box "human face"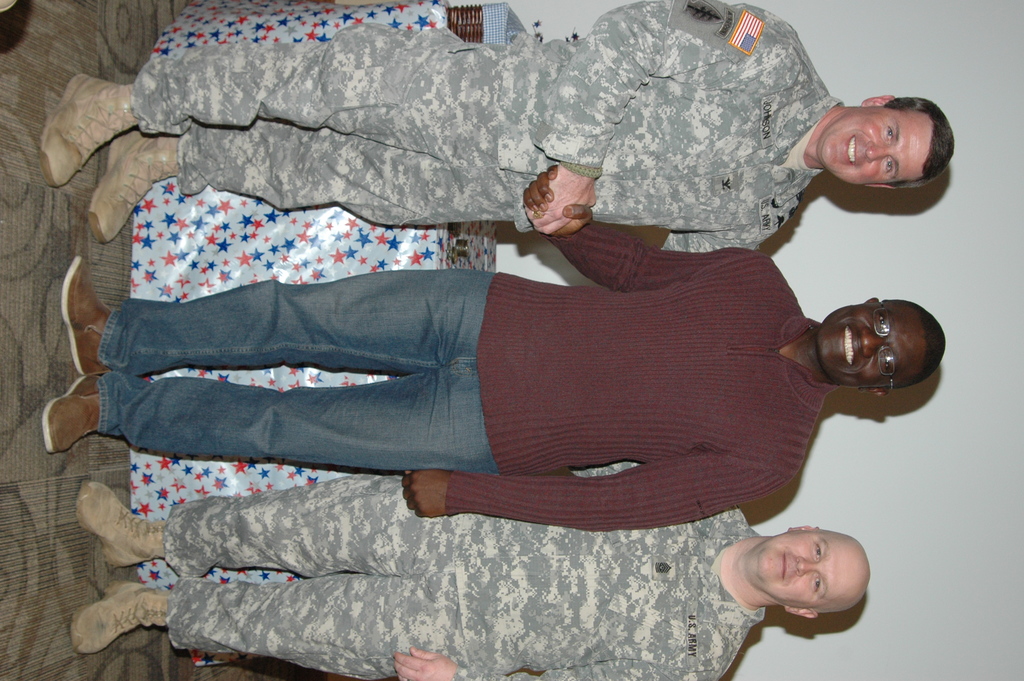
<bbox>819, 295, 927, 391</bbox>
